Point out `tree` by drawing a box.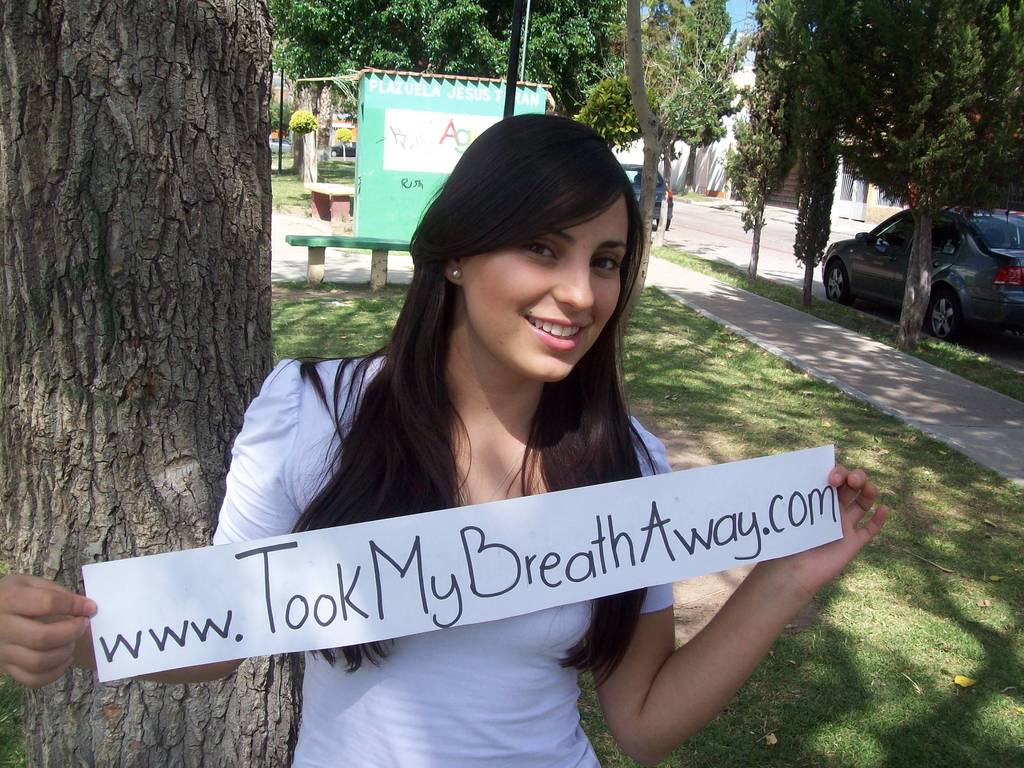
[left=0, top=0, right=303, bottom=767].
